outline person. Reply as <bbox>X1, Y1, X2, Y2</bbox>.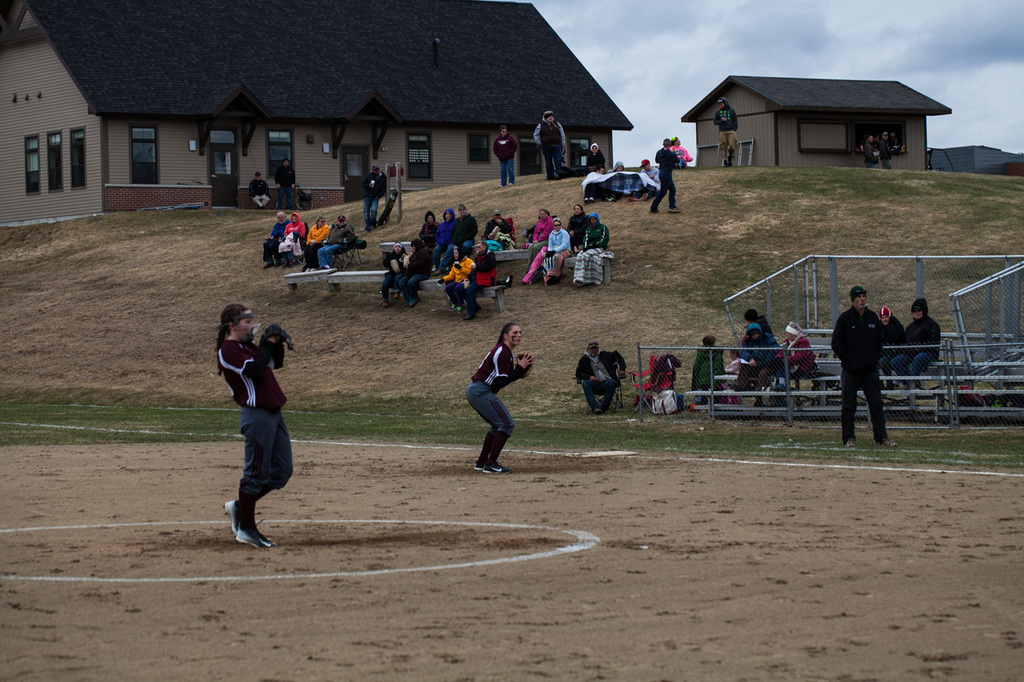
<bbox>316, 220, 346, 267</bbox>.
